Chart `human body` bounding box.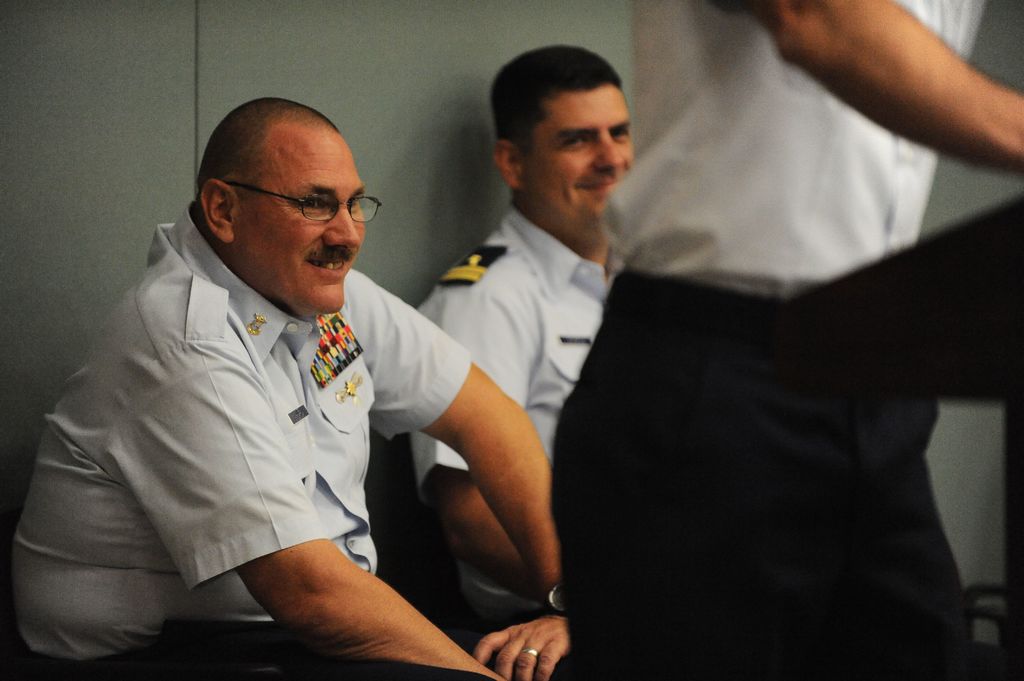
Charted: 551, 0, 1023, 680.
